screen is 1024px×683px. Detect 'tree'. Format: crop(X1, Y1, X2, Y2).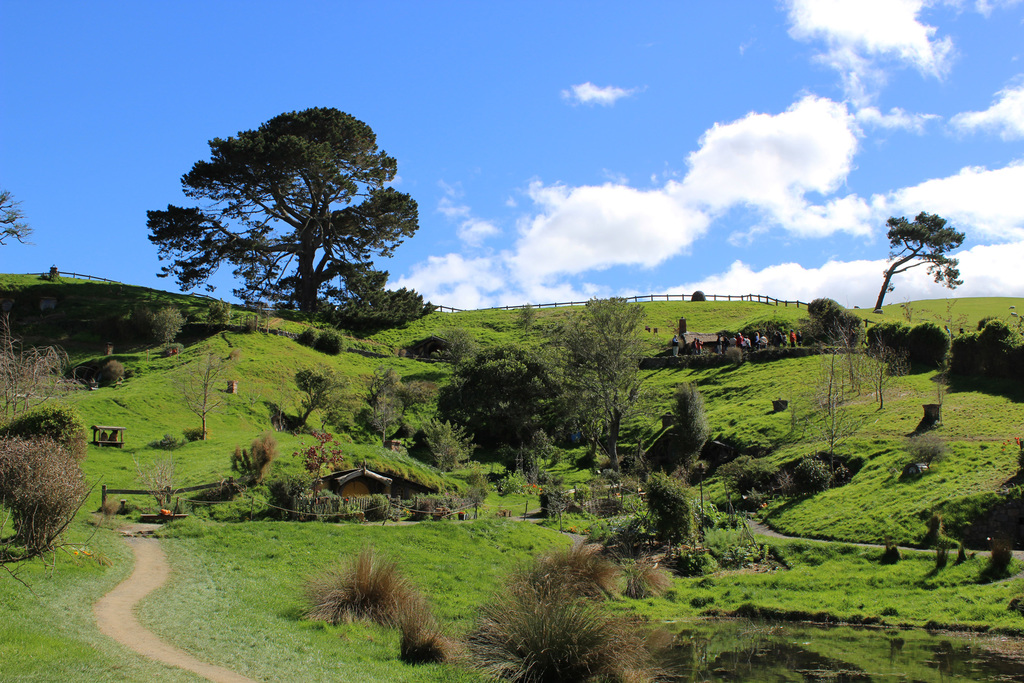
crop(145, 302, 189, 353).
